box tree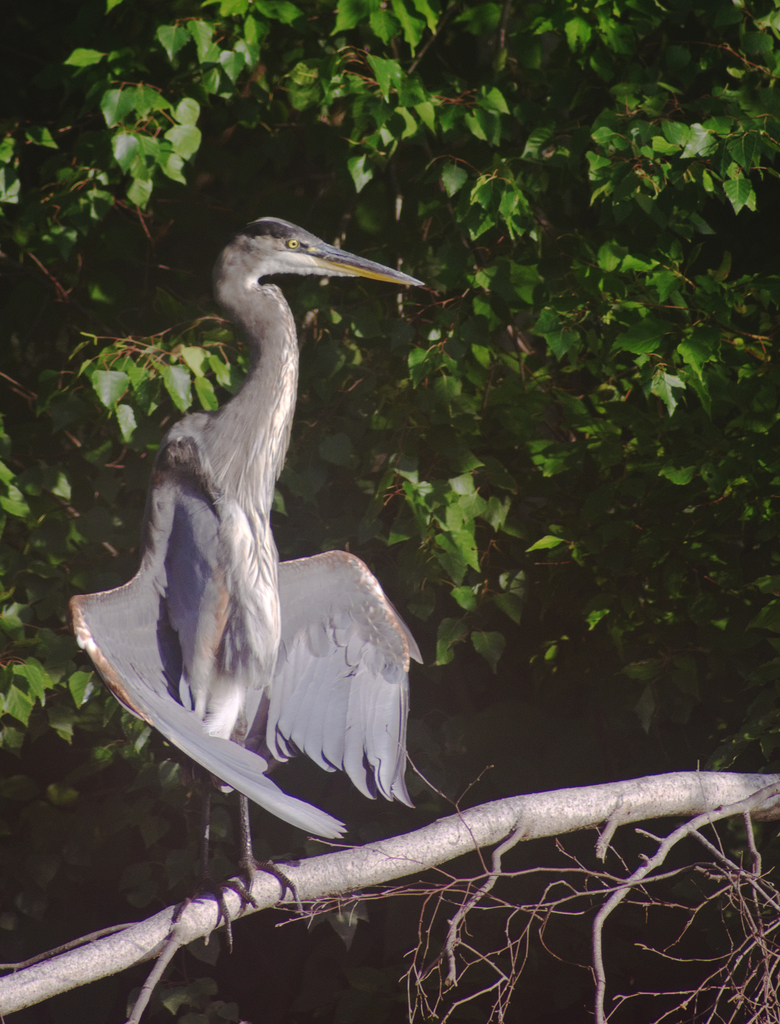
x1=0, y1=0, x2=779, y2=1023
